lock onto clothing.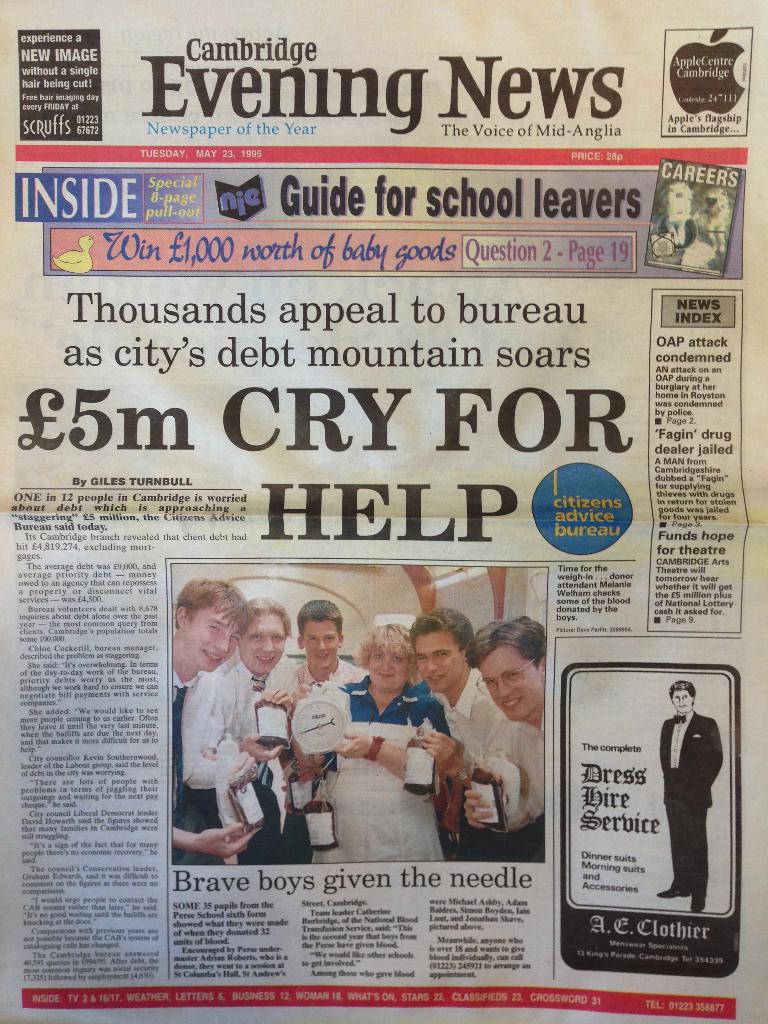
Locked: <region>659, 708, 721, 904</region>.
